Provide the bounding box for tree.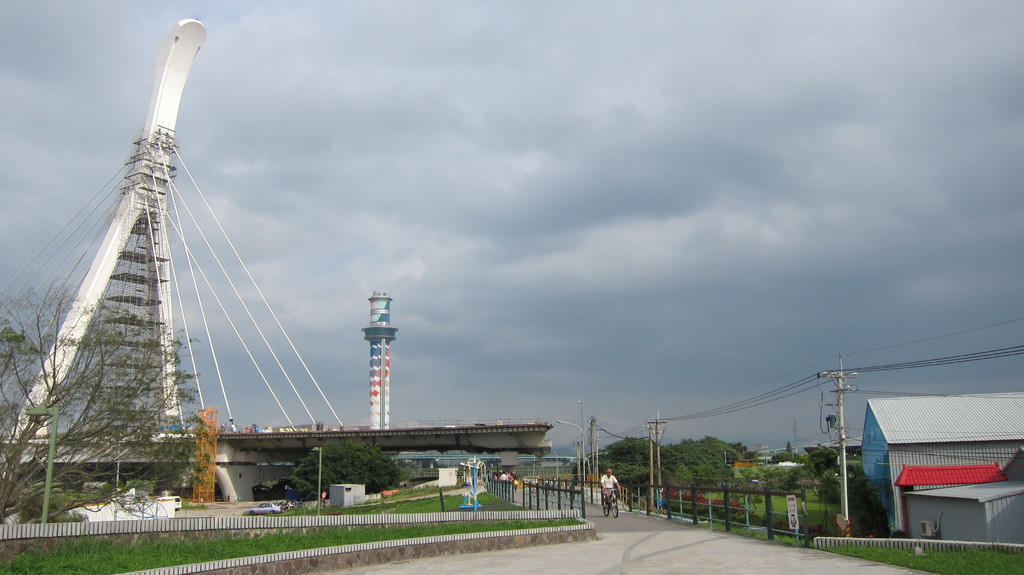
bbox(283, 430, 407, 505).
